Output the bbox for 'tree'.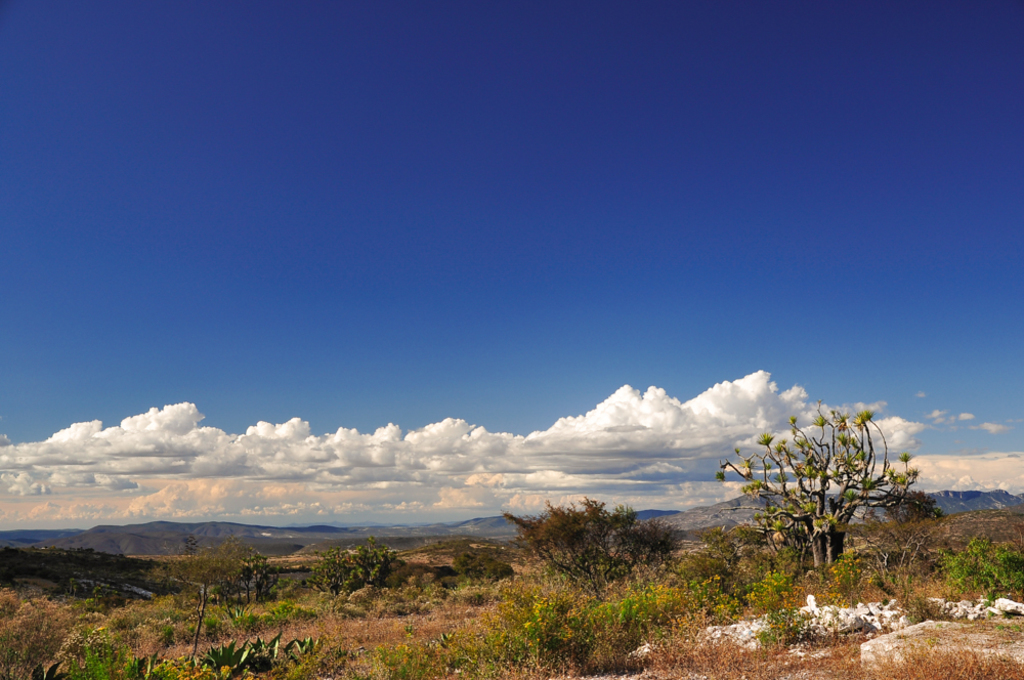
box=[501, 499, 679, 605].
